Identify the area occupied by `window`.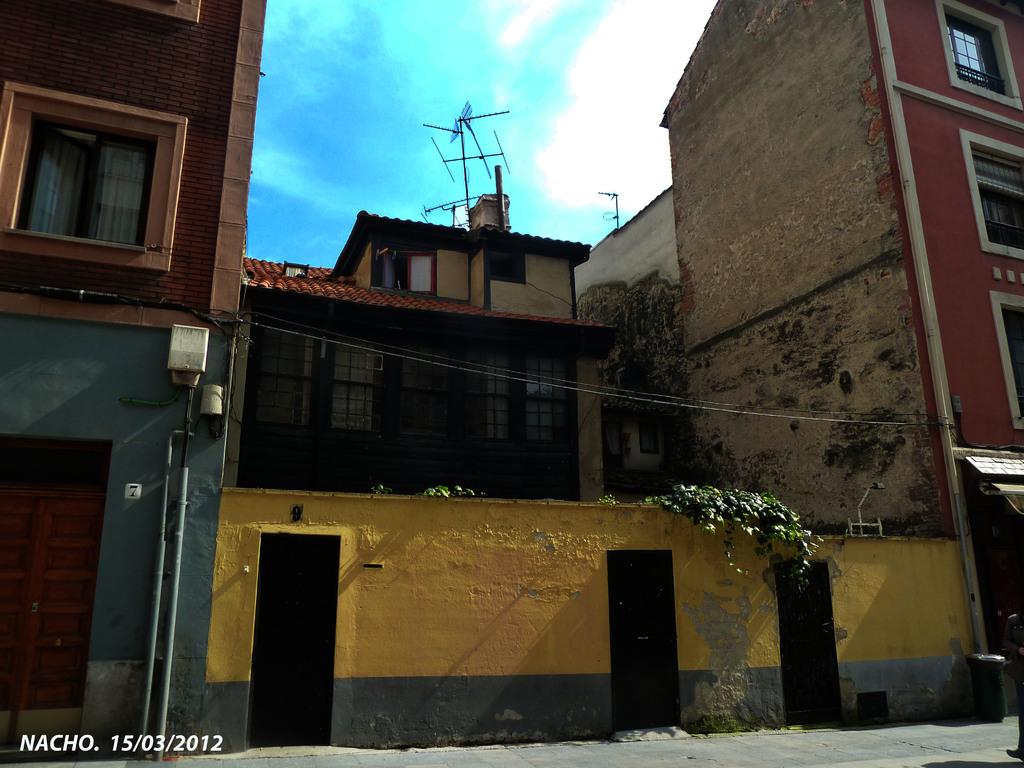
Area: [x1=411, y1=252, x2=439, y2=294].
